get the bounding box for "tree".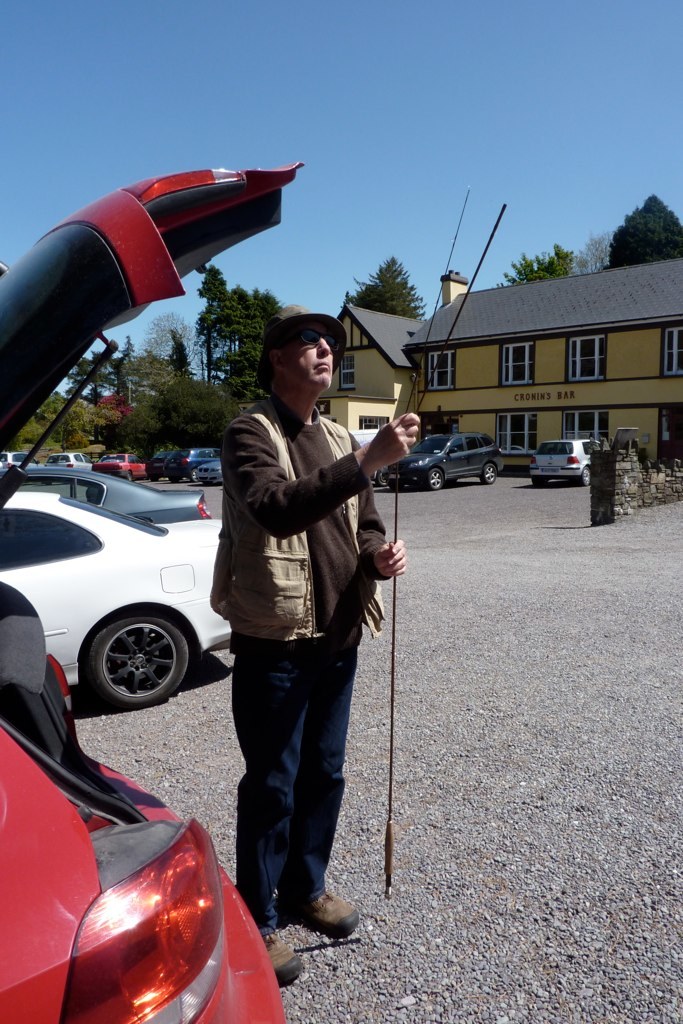
locate(495, 242, 577, 290).
